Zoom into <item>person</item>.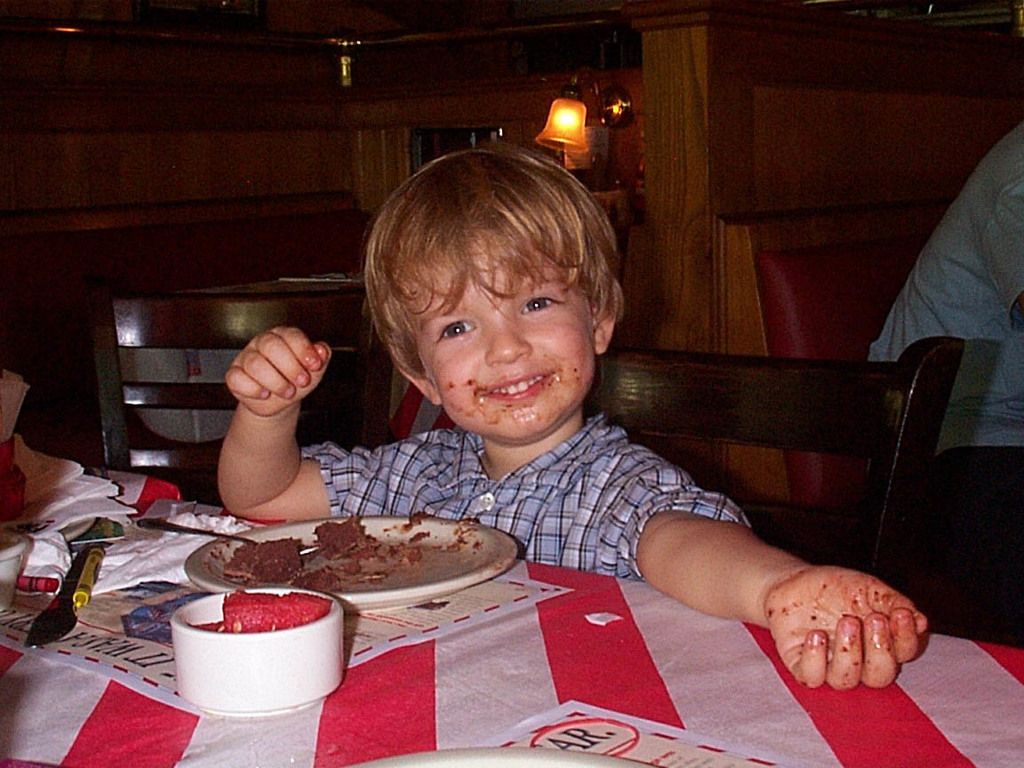
Zoom target: <region>258, 126, 826, 685</region>.
